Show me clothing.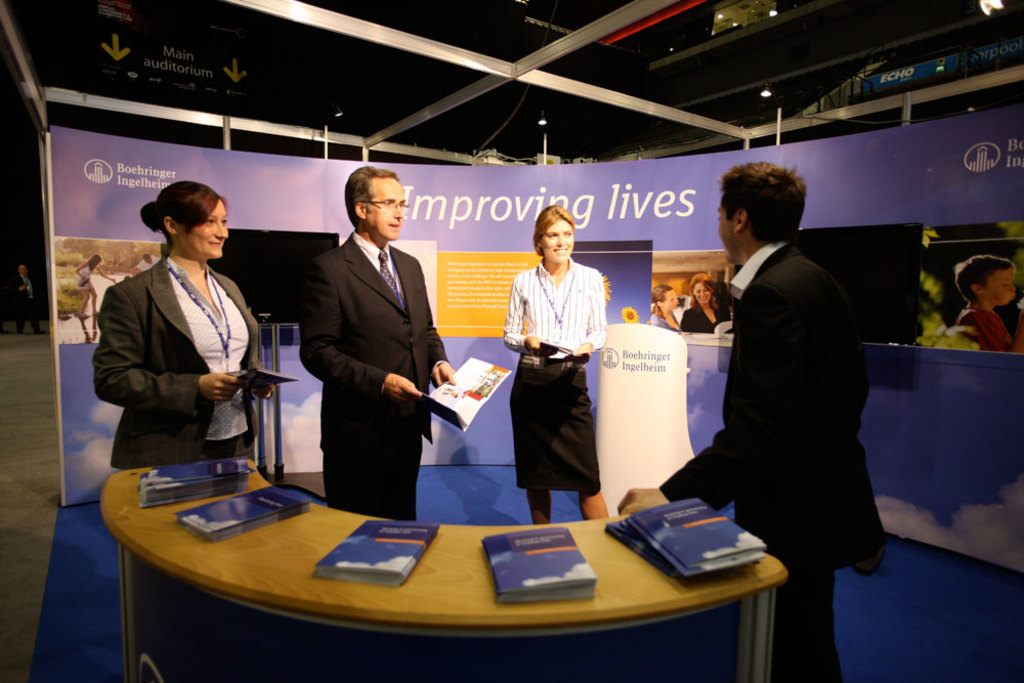
clothing is here: box(958, 302, 1023, 351).
